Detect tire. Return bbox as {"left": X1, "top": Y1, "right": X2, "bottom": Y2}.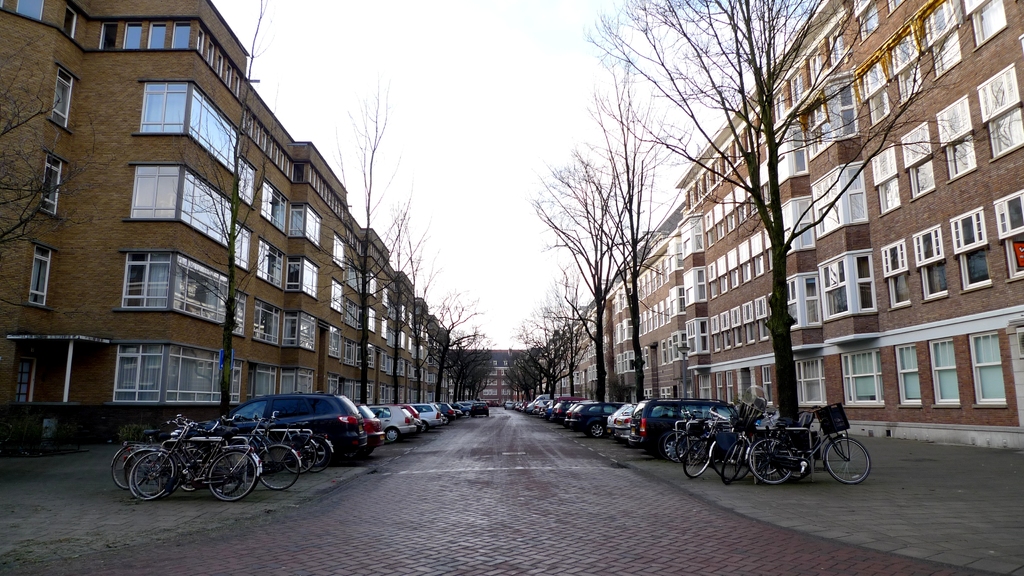
{"left": 589, "top": 419, "right": 607, "bottom": 443}.
